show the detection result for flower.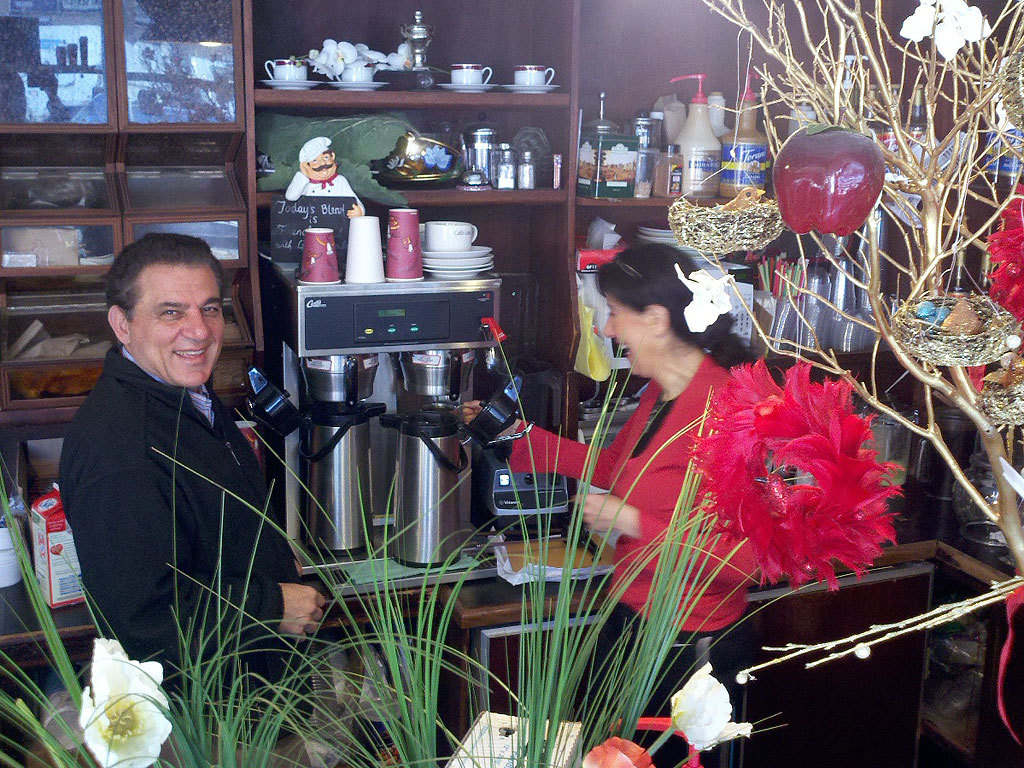
{"x1": 82, "y1": 638, "x2": 182, "y2": 767}.
